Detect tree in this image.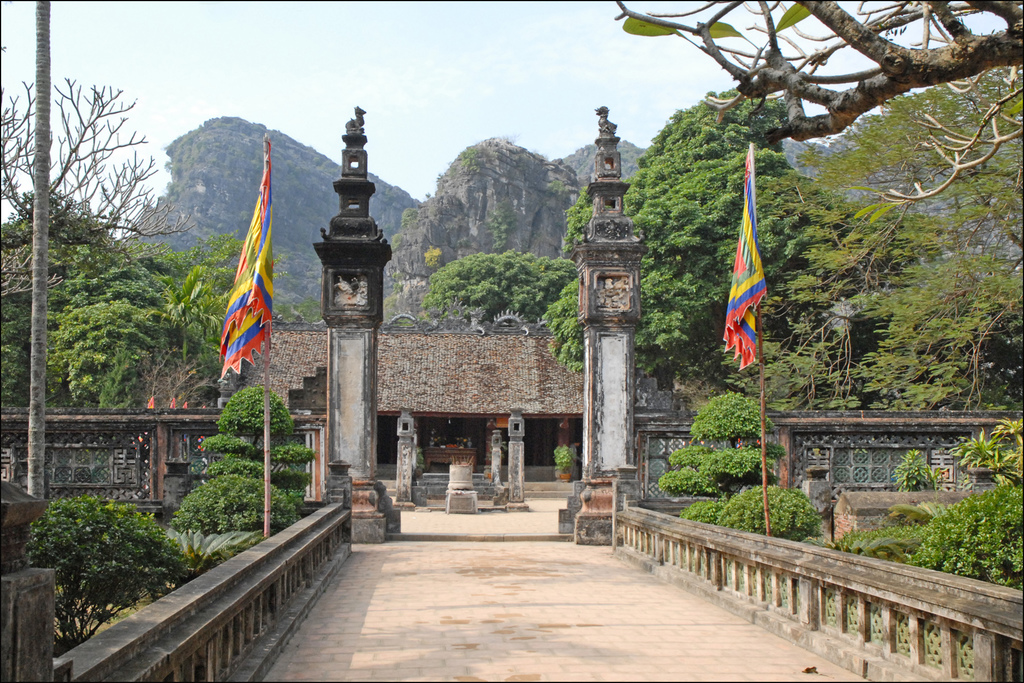
Detection: {"left": 196, "top": 387, "right": 315, "bottom": 512}.
